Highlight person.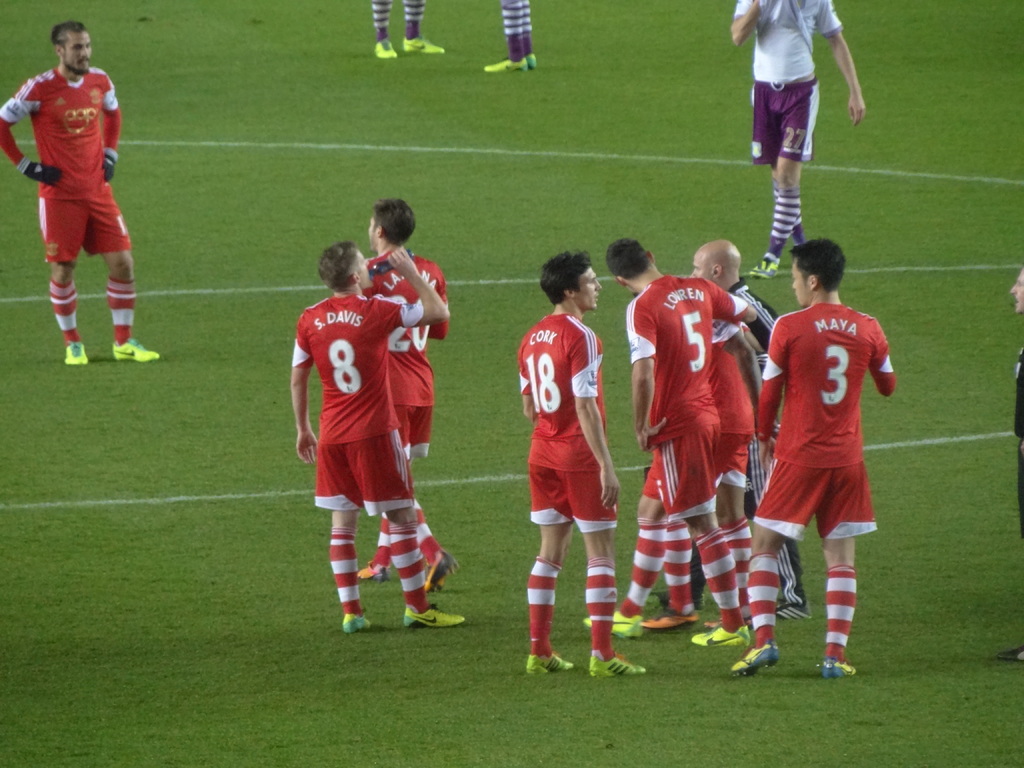
Highlighted region: bbox(481, 0, 535, 73).
